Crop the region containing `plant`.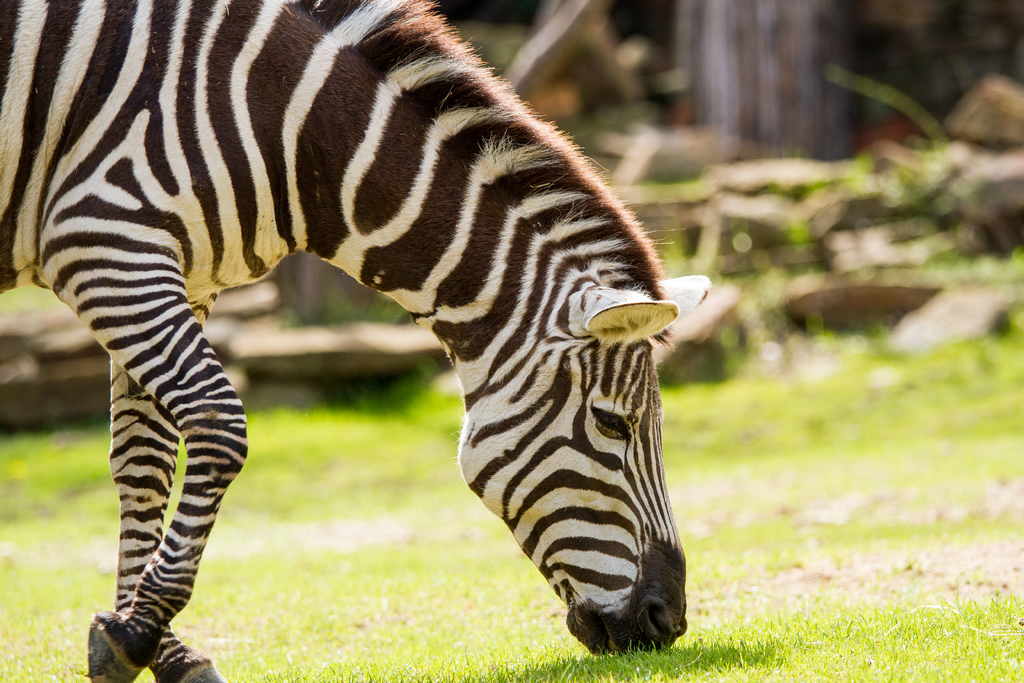
Crop region: (x1=1, y1=323, x2=1023, y2=682).
